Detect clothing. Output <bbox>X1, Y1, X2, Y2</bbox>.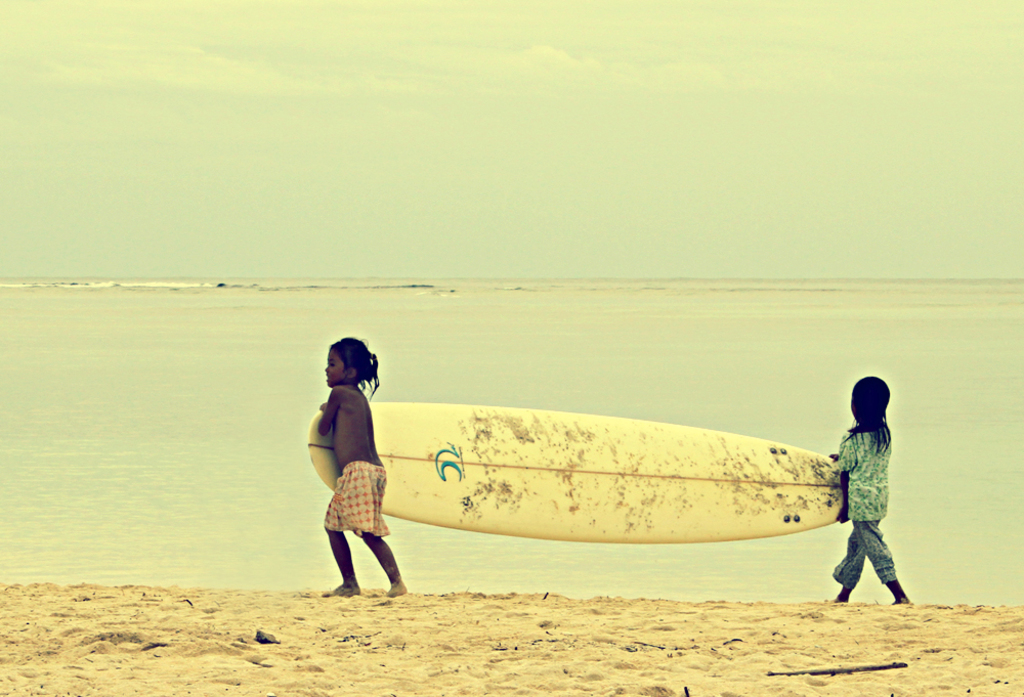
<bbox>322, 463, 400, 540</bbox>.
